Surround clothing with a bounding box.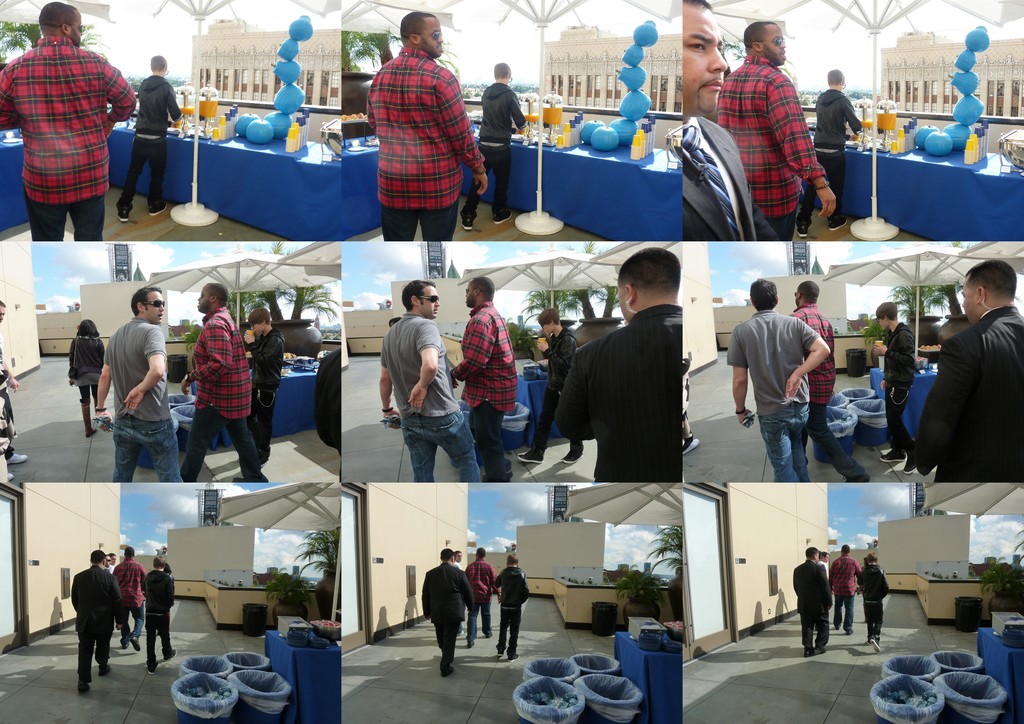
<region>881, 324, 920, 471</region>.
